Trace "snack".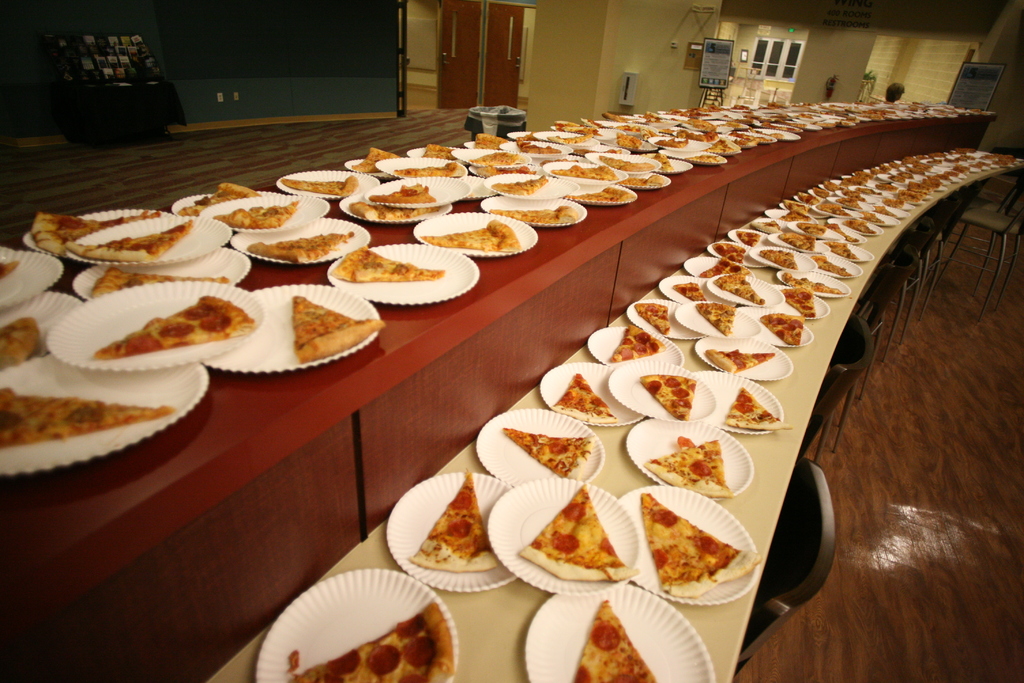
Traced to <box>30,210,156,258</box>.
